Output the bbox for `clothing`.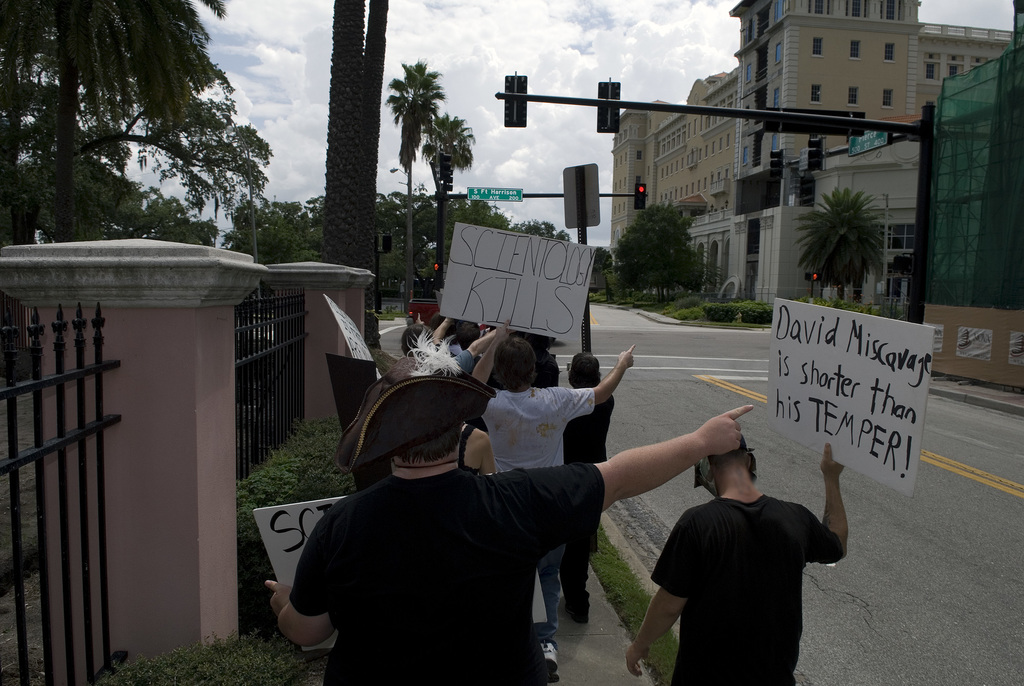
Rect(281, 465, 611, 685).
